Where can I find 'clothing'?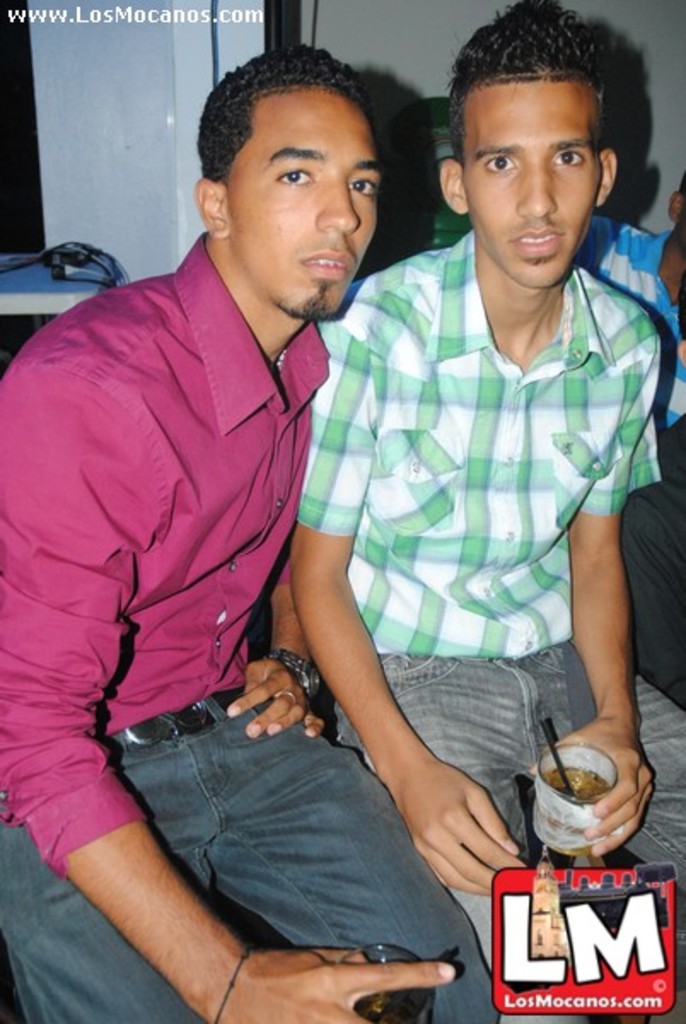
You can find it at box(19, 200, 367, 952).
